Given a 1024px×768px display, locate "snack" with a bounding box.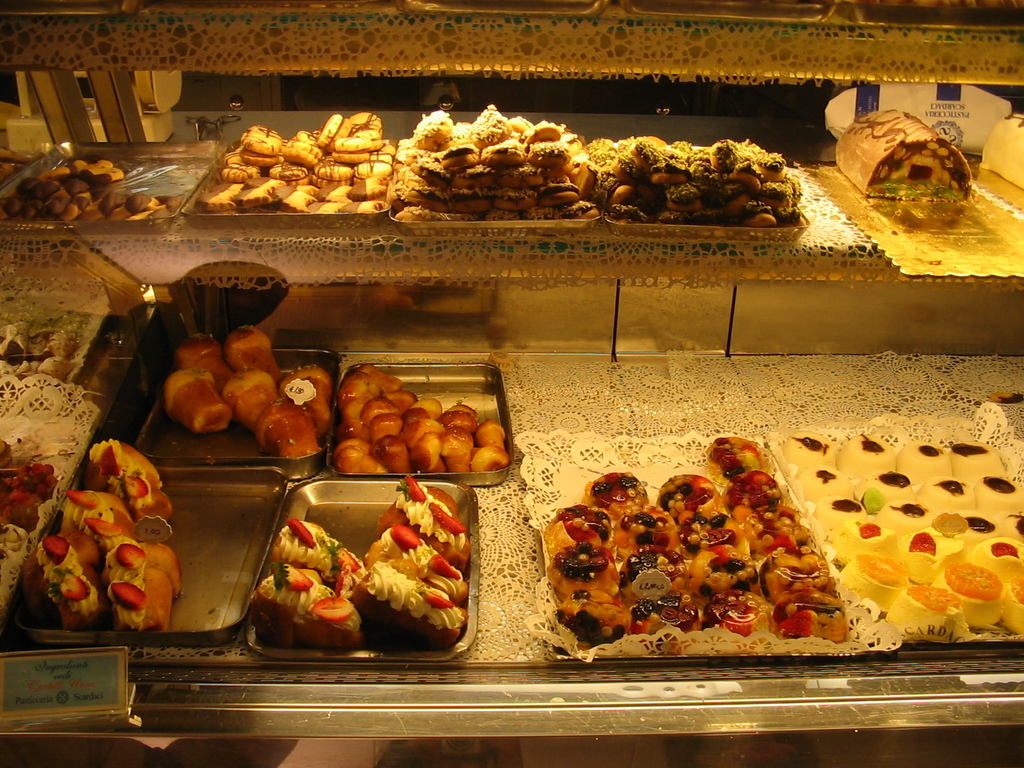
Located: pyautogui.locateOnScreen(655, 470, 739, 527).
